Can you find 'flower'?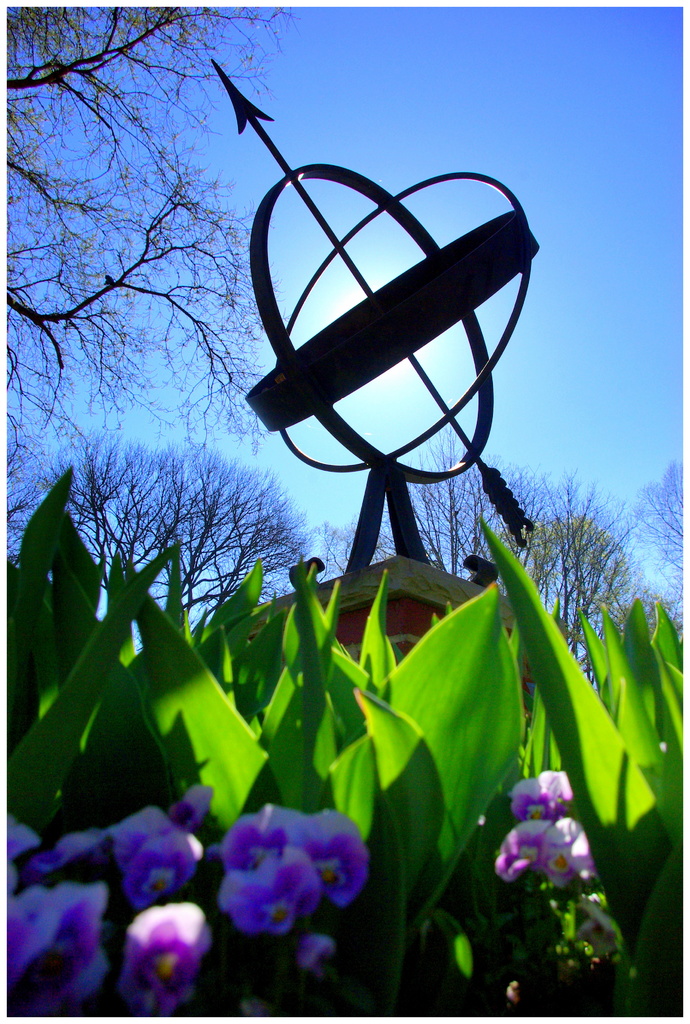
Yes, bounding box: <bbox>485, 767, 600, 892</bbox>.
